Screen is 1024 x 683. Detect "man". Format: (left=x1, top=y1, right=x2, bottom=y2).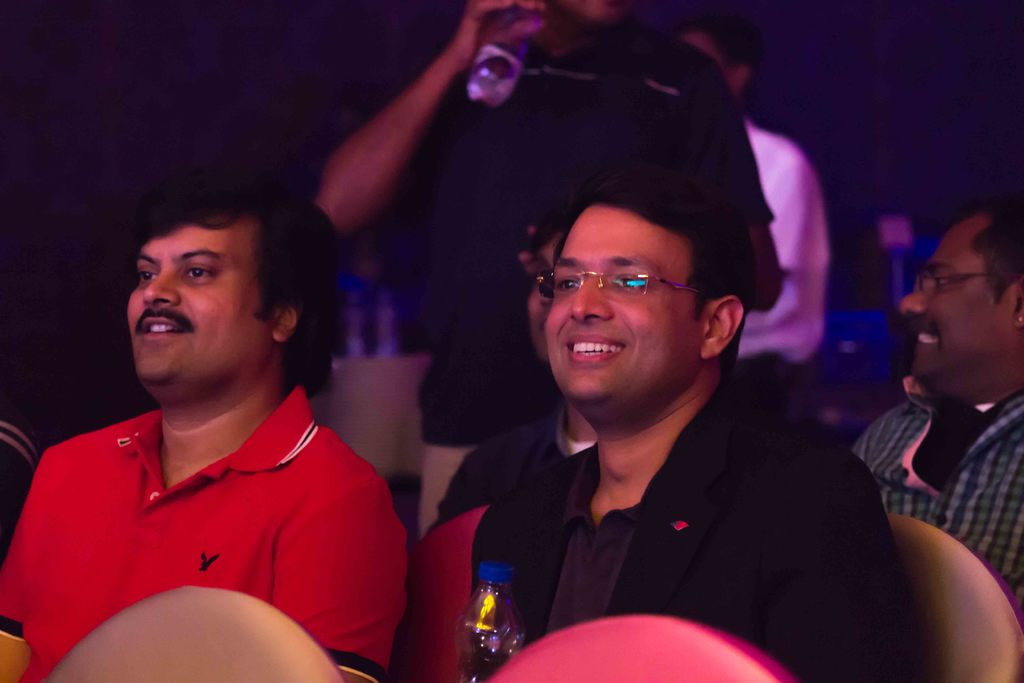
(left=469, top=172, right=909, bottom=682).
